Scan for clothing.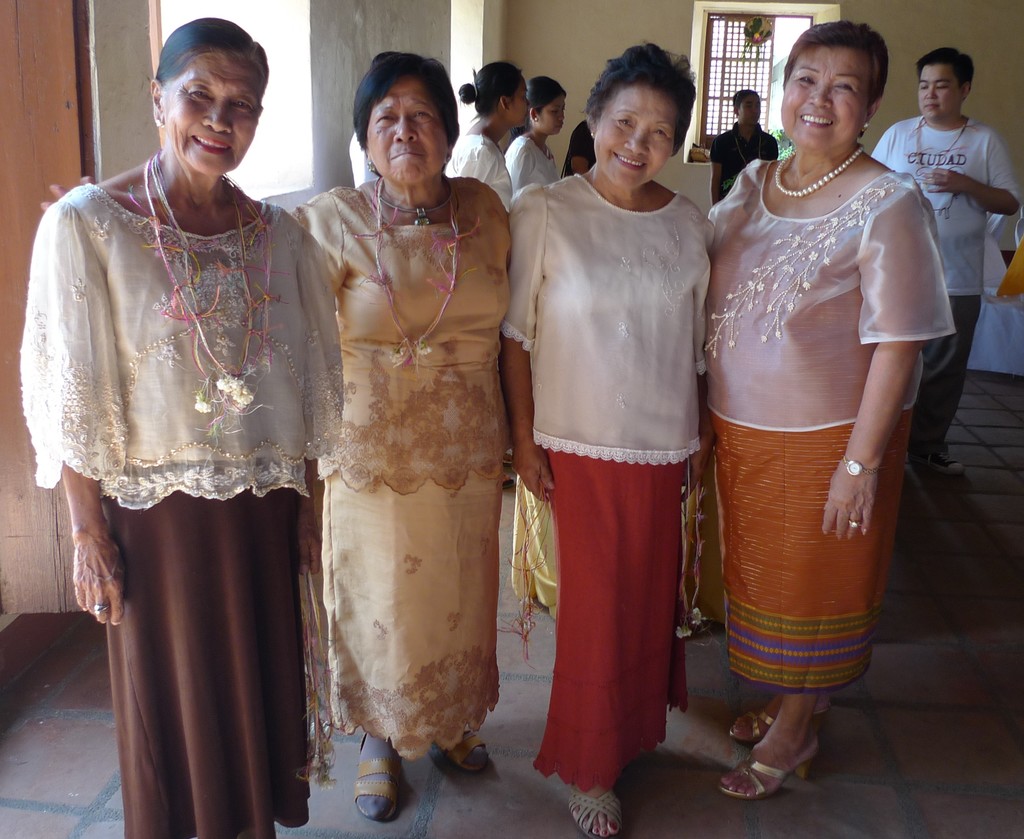
Scan result: 701/141/949/683.
